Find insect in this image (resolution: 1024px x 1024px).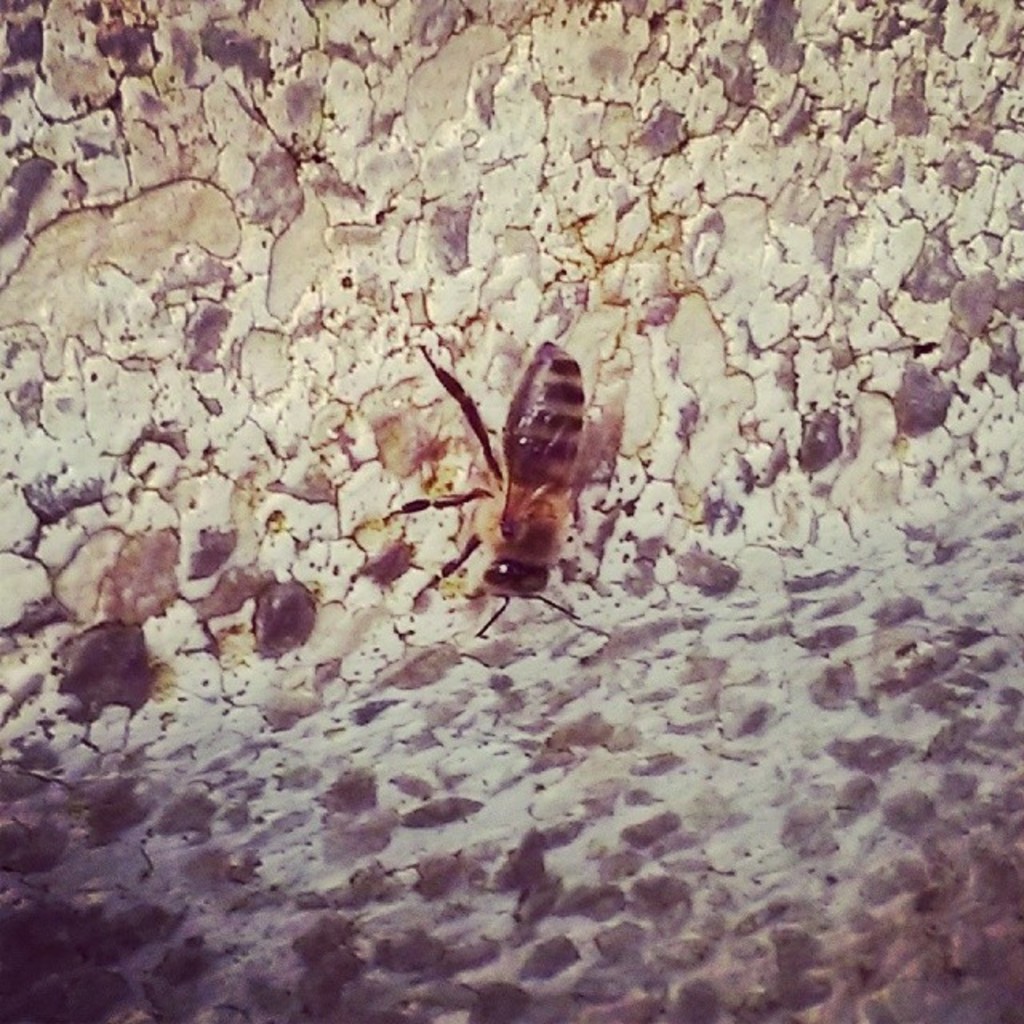
[left=379, top=347, right=587, bottom=640].
